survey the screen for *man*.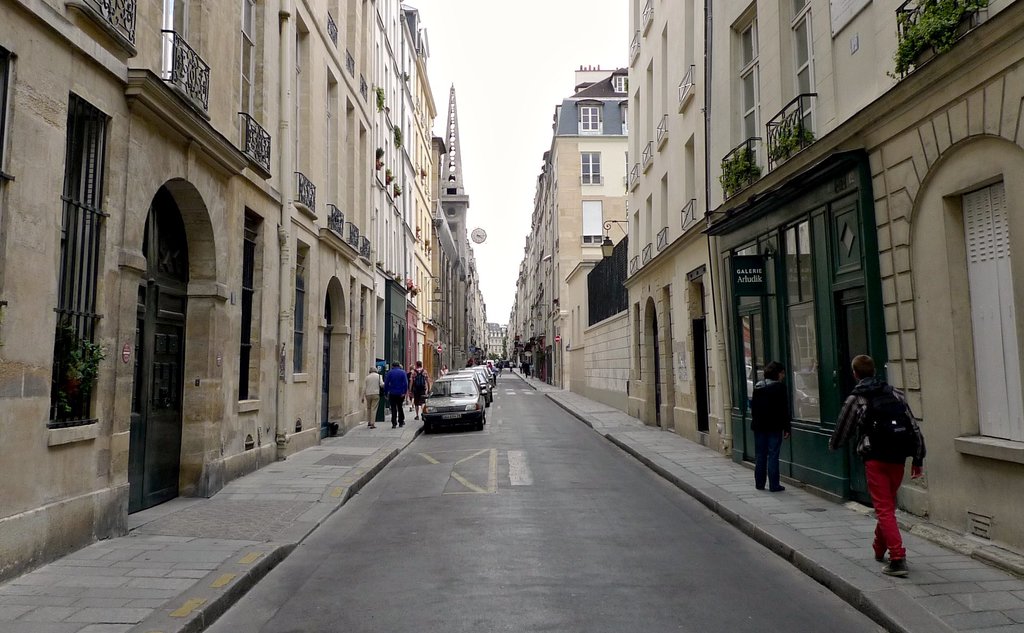
Survey found: x1=384 y1=364 x2=414 y2=426.
